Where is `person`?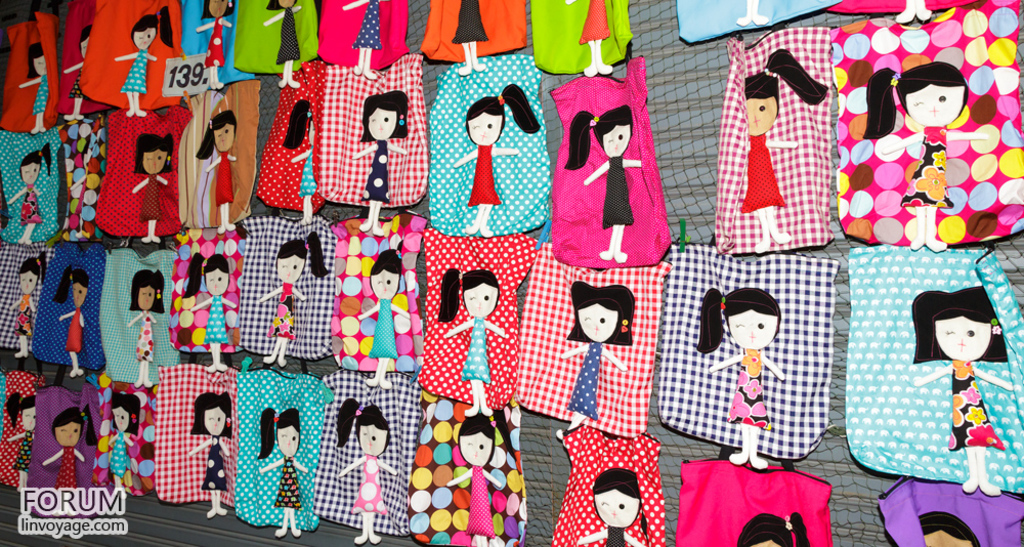
450, 74, 528, 216.
